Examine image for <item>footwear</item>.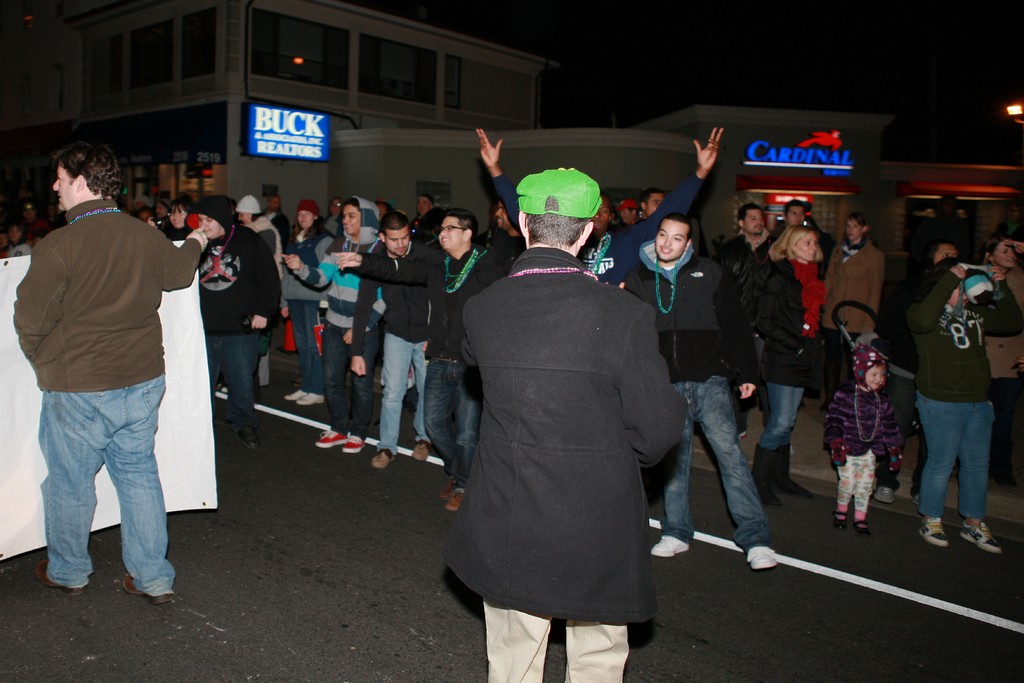
Examination result: Rect(411, 440, 431, 464).
